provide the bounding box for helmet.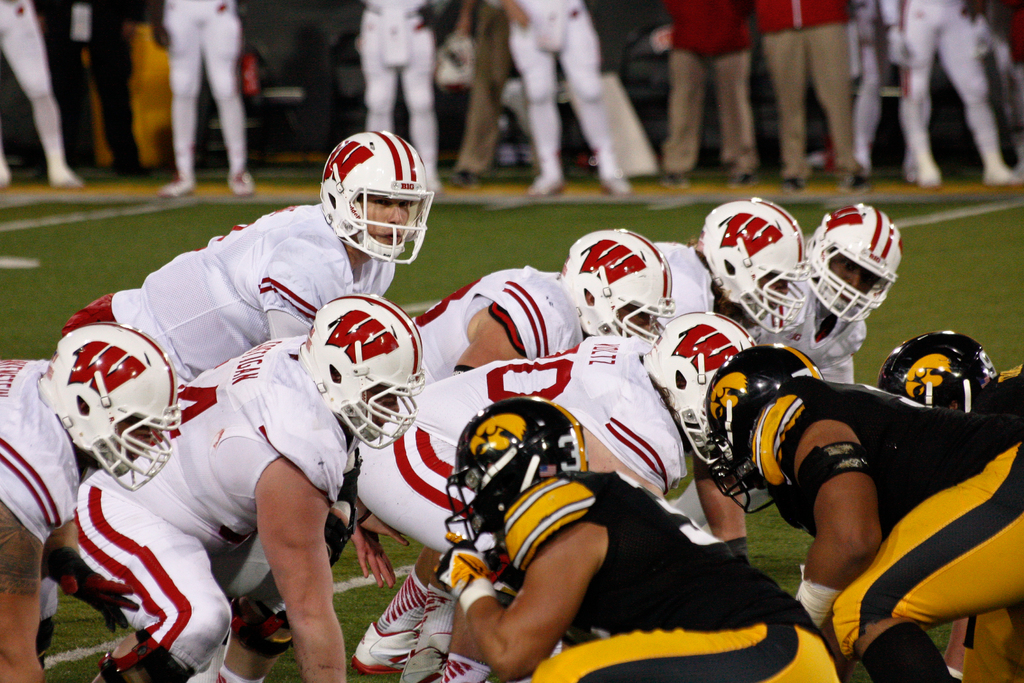
left=291, top=297, right=423, bottom=453.
